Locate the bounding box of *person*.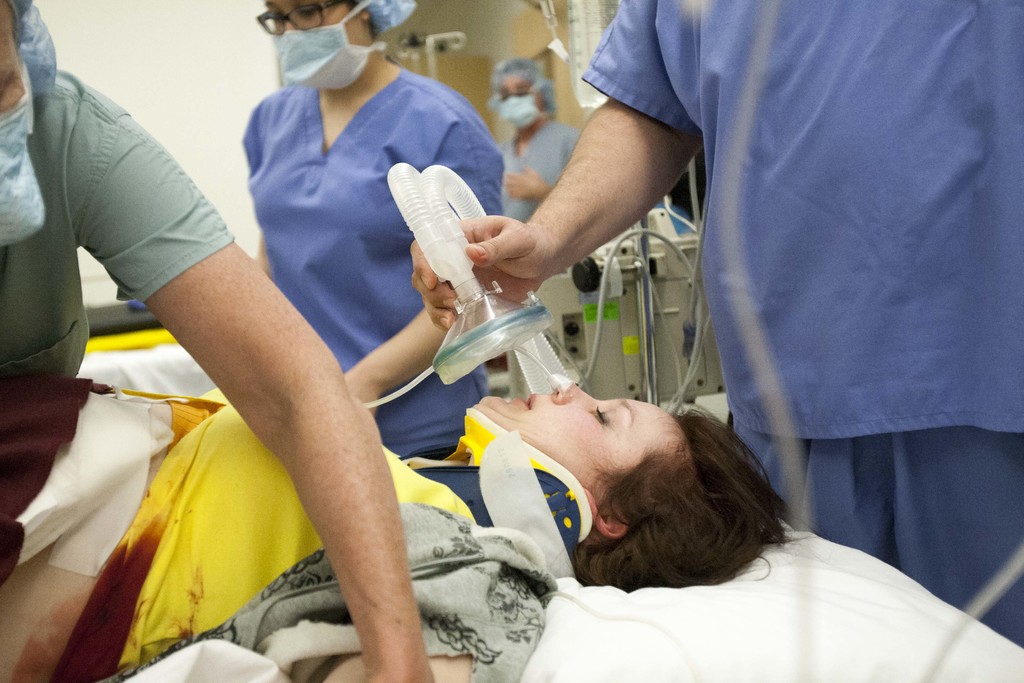
Bounding box: rect(486, 59, 581, 227).
